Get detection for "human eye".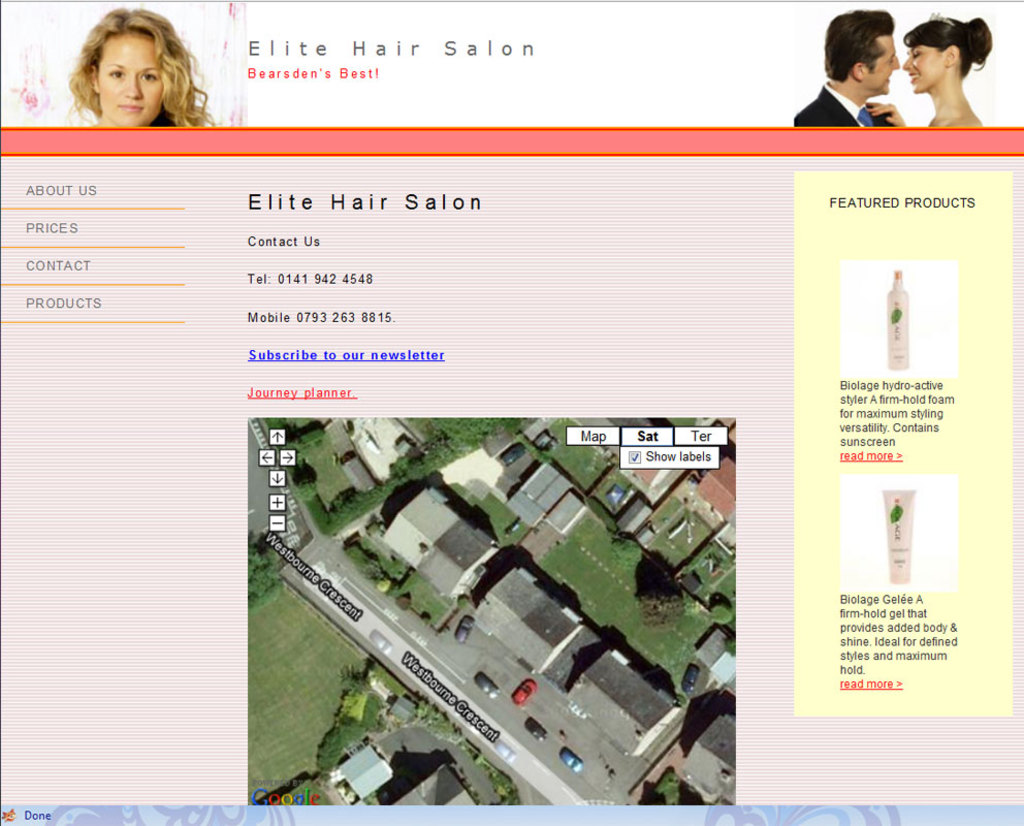
Detection: 885/56/894/66.
